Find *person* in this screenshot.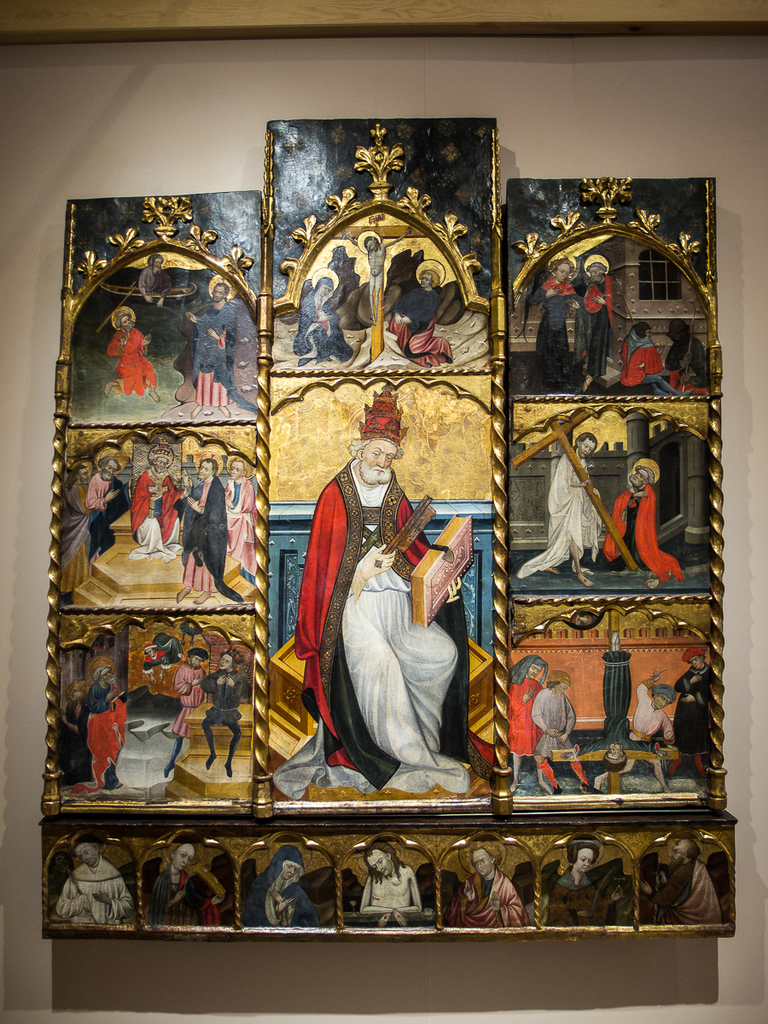
The bounding box for *person* is l=245, t=847, r=328, b=926.
